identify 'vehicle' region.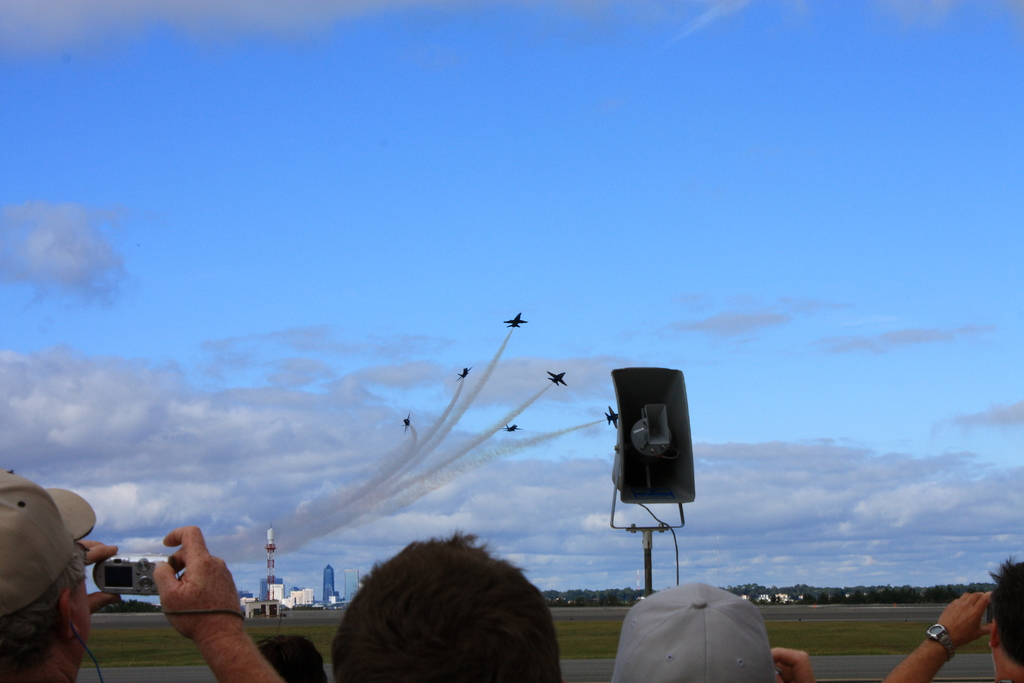
Region: {"x1": 546, "y1": 372, "x2": 567, "y2": 389}.
